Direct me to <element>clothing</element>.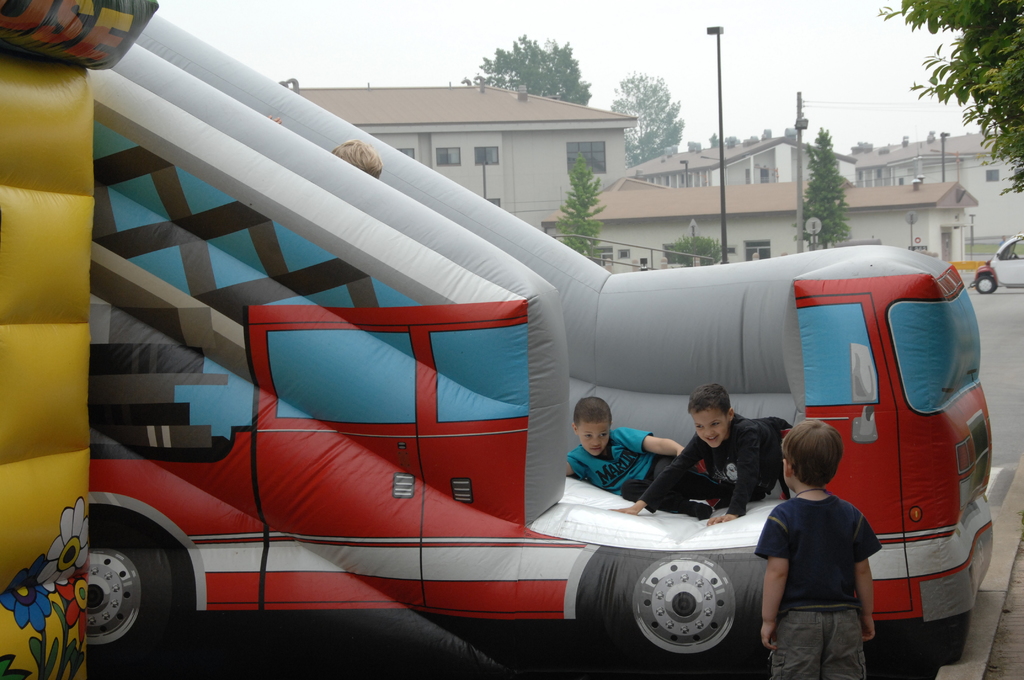
Direction: <box>769,471,892,660</box>.
